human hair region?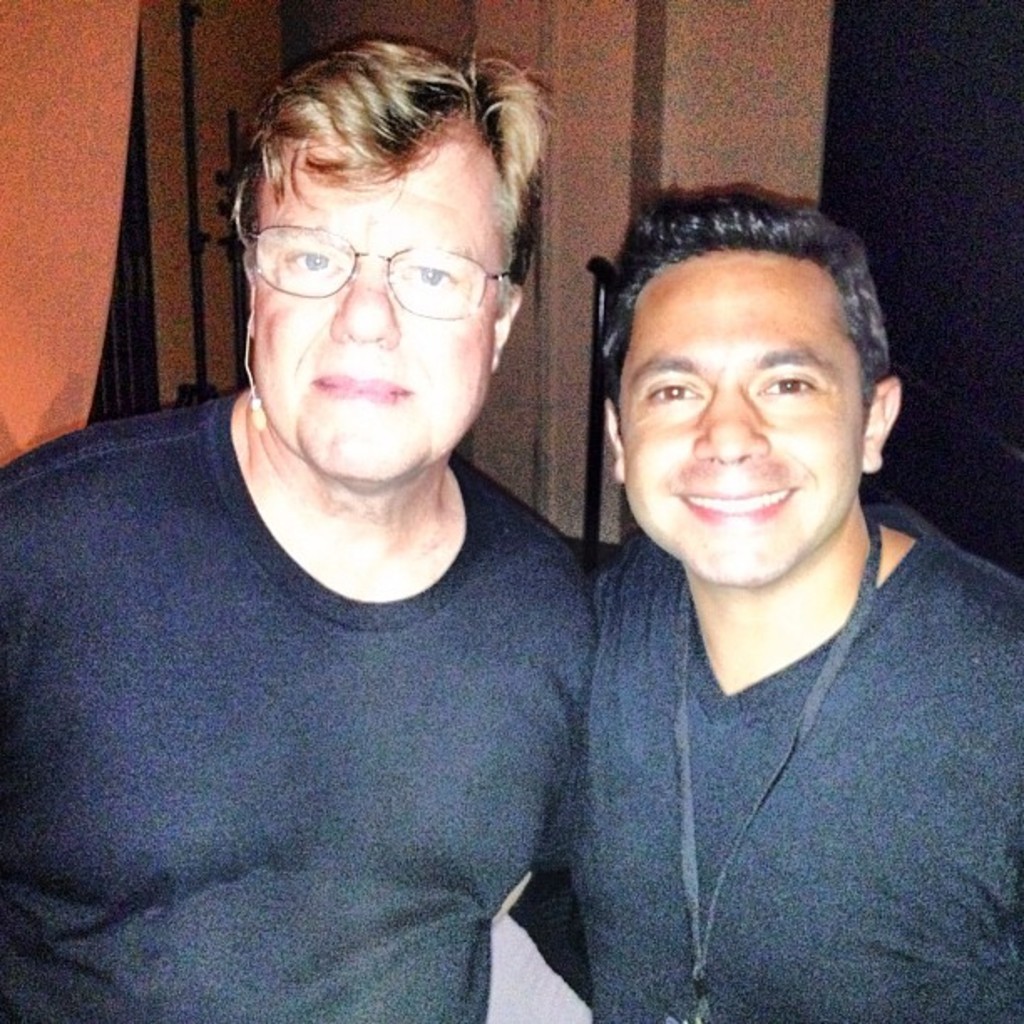
(left=591, top=181, right=890, bottom=410)
